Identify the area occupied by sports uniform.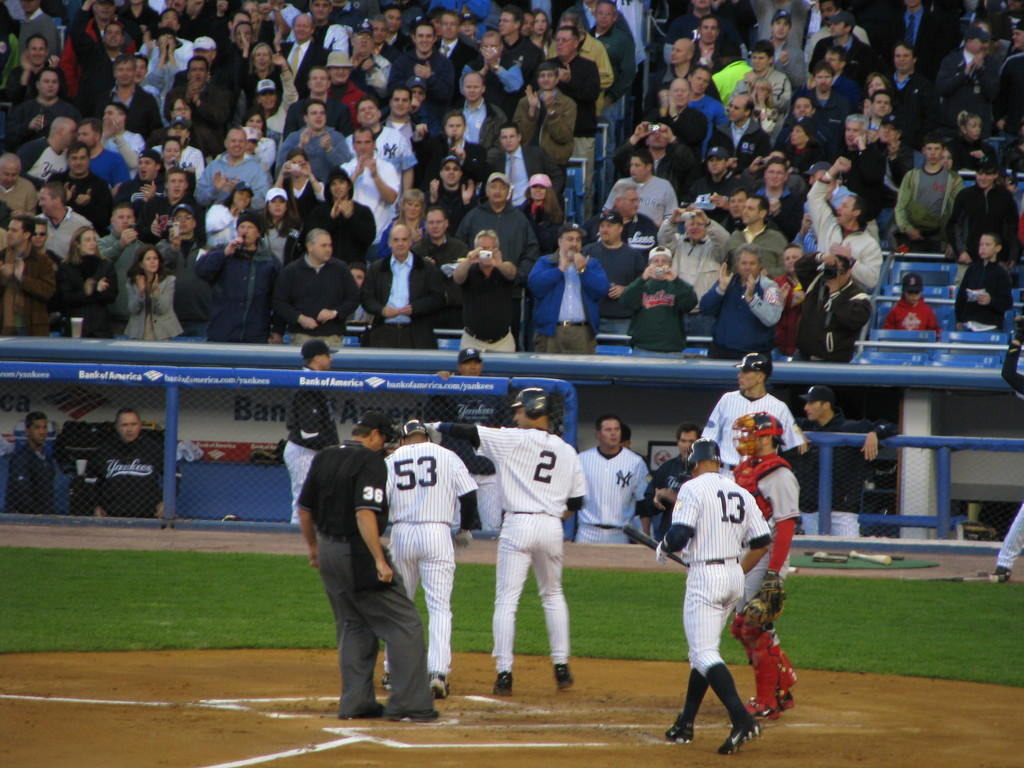
Area: locate(293, 433, 421, 715).
